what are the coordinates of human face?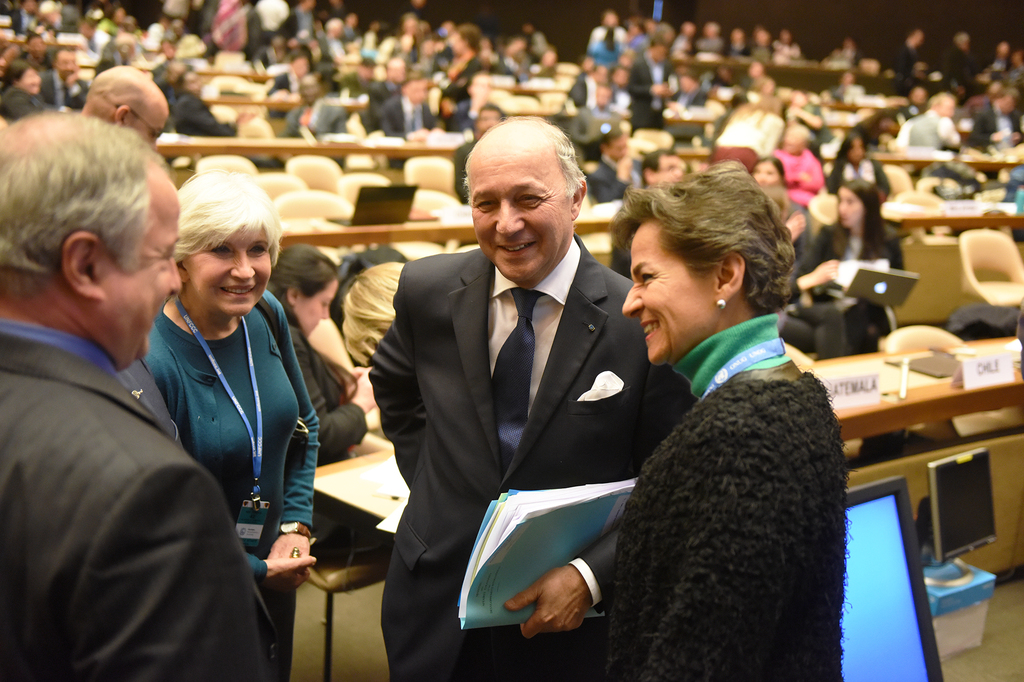
(100, 159, 188, 368).
